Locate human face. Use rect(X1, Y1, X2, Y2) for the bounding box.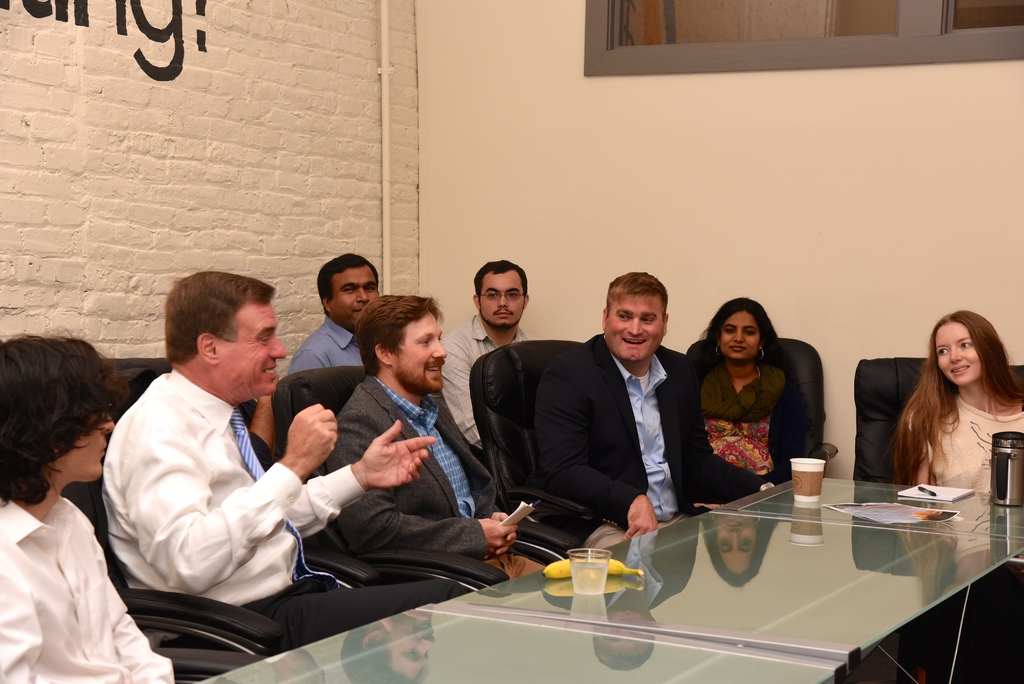
rect(334, 268, 379, 326).
